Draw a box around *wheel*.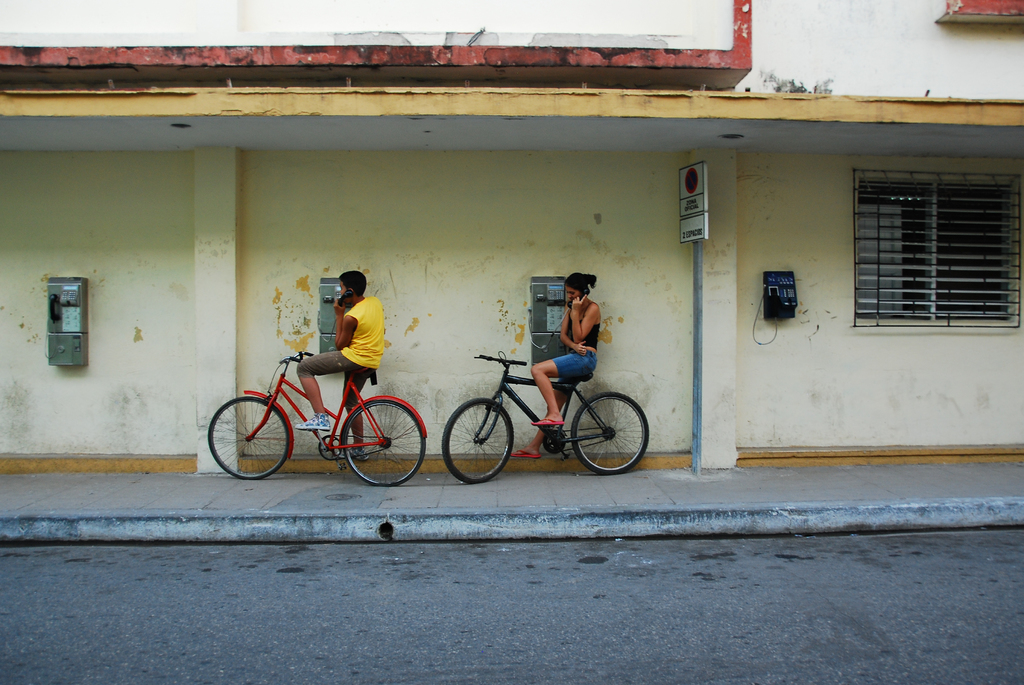
[x1=314, y1=428, x2=342, y2=467].
